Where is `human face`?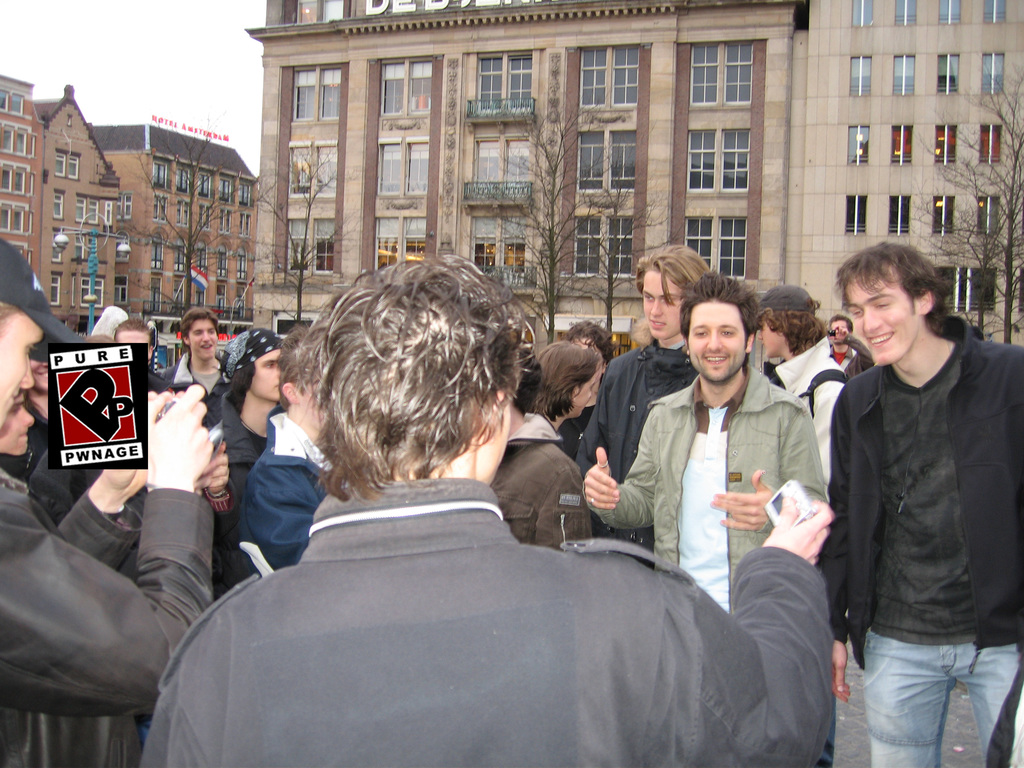
0/397/33/454.
